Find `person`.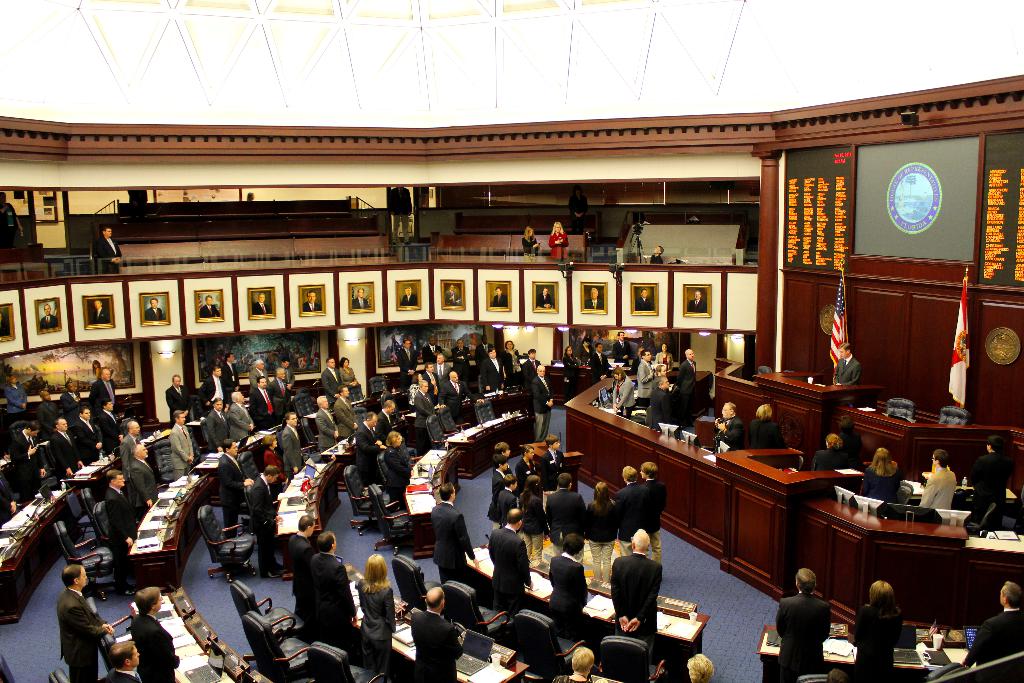
845/597/890/682.
